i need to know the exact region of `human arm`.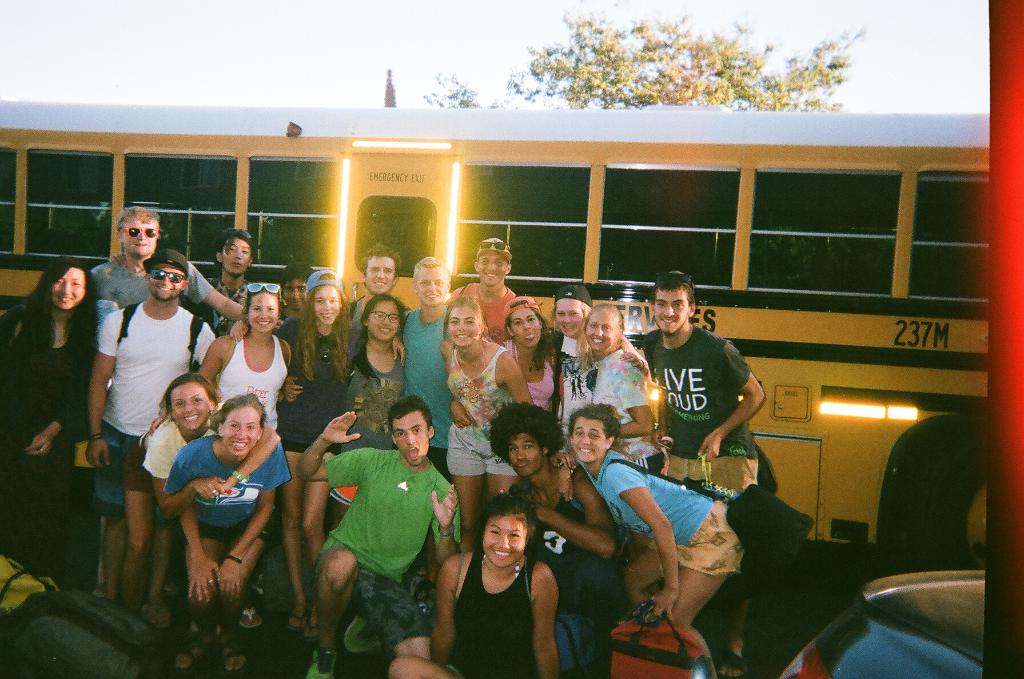
Region: 397,301,419,349.
